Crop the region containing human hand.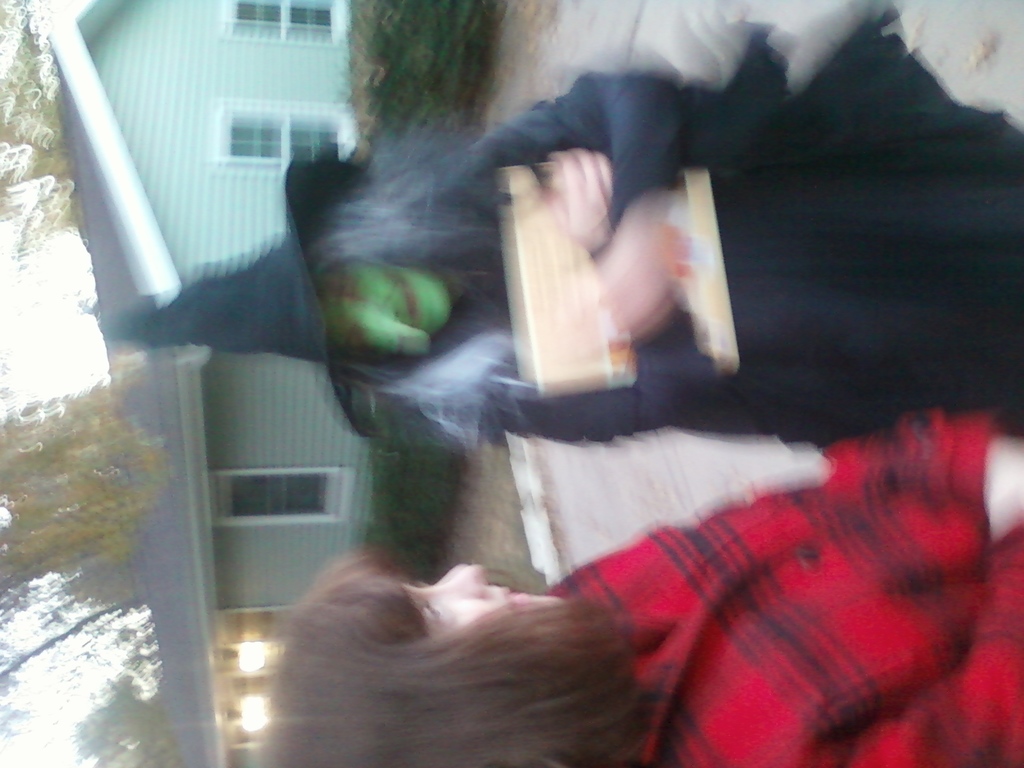
Crop region: {"left": 595, "top": 195, "right": 671, "bottom": 321}.
